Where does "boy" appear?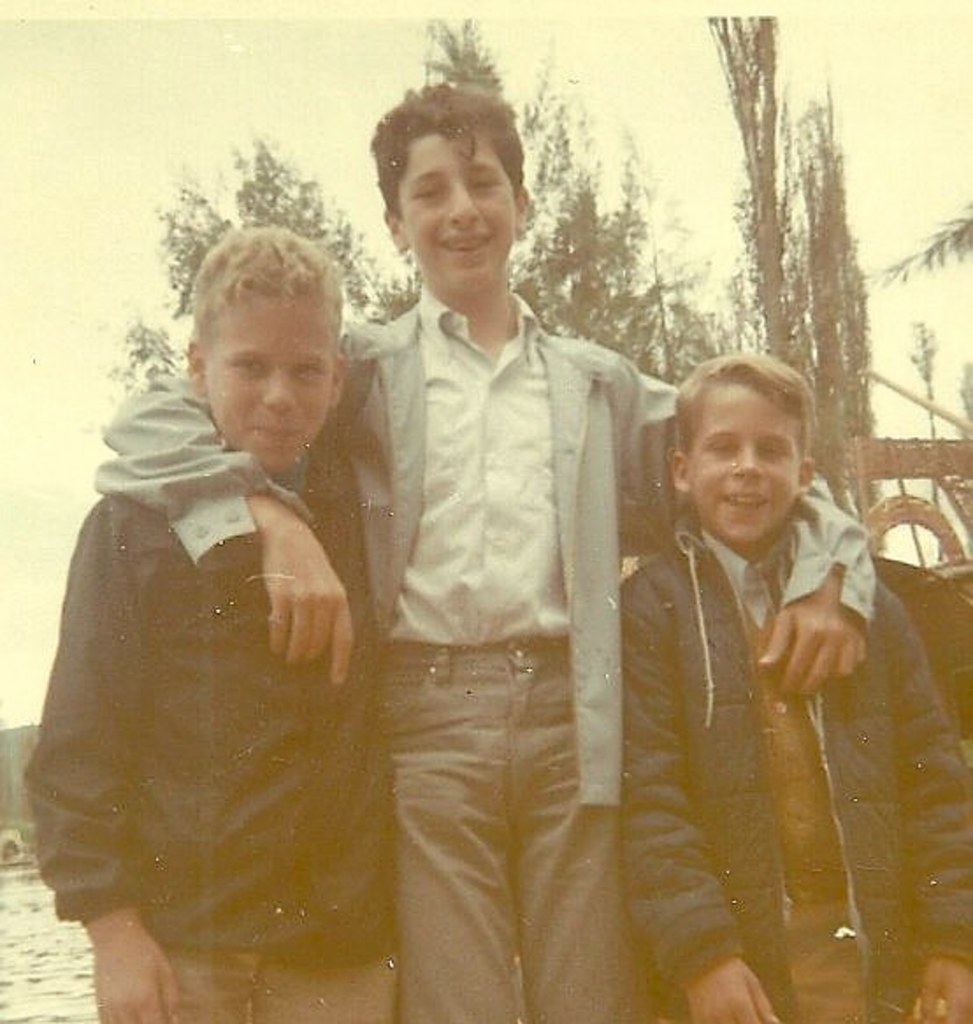
Appears at 622,353,971,1022.
